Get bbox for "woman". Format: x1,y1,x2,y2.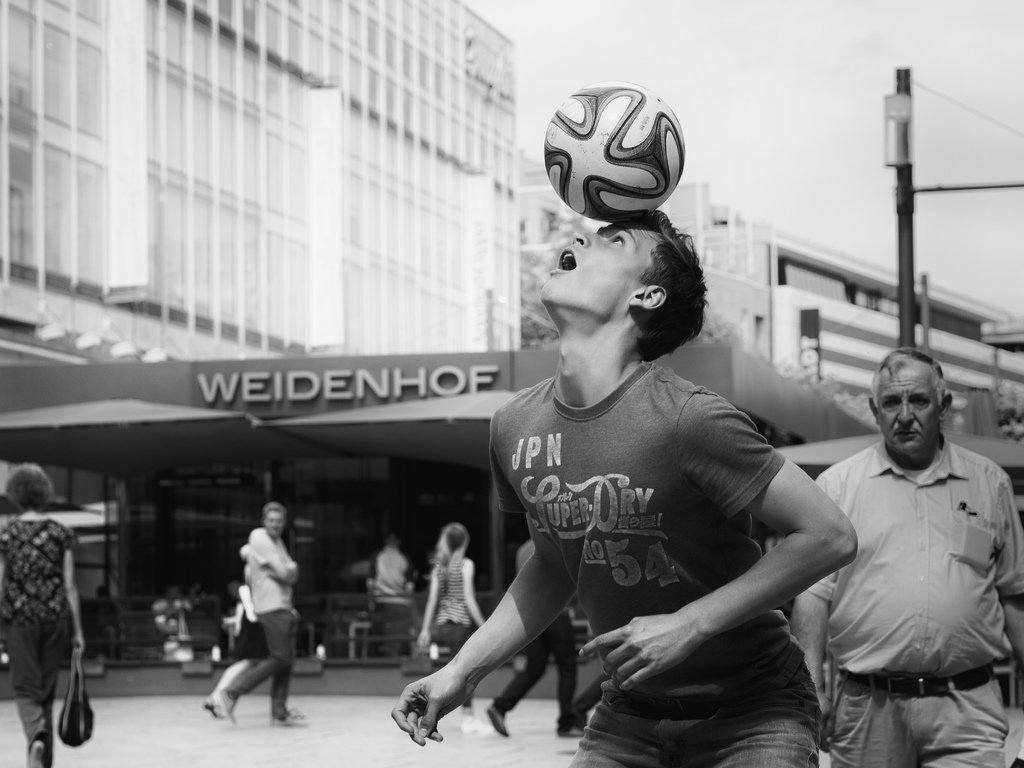
416,523,489,735.
